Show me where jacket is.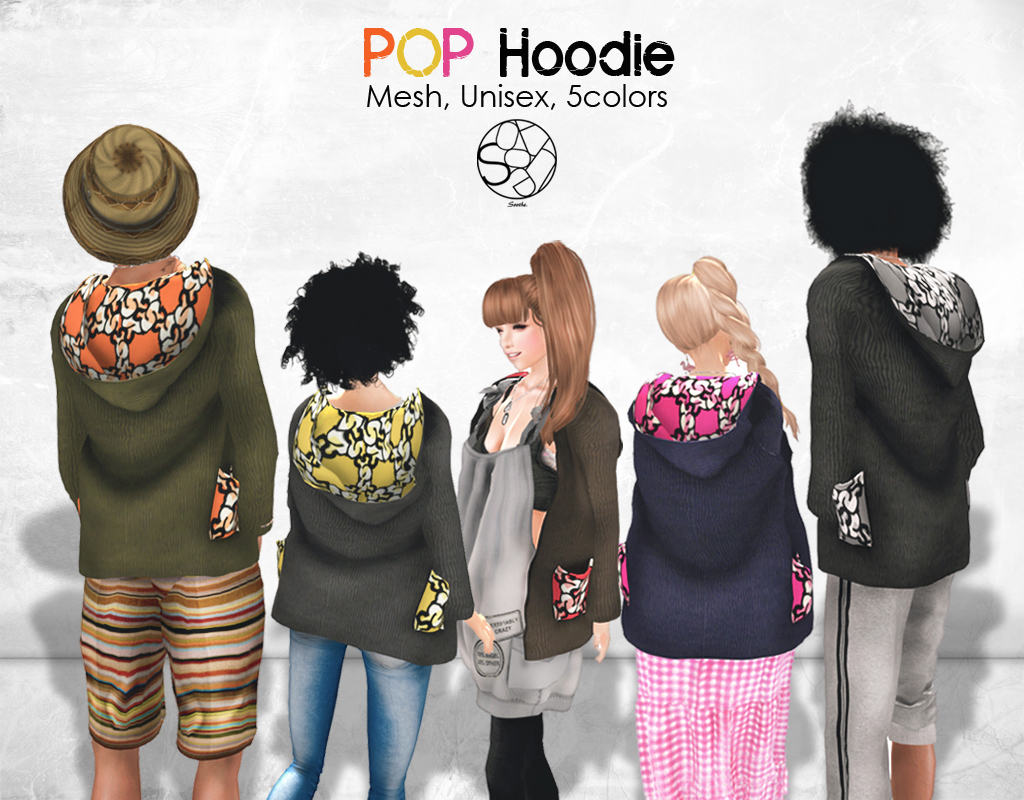
jacket is at <region>791, 229, 991, 593</region>.
